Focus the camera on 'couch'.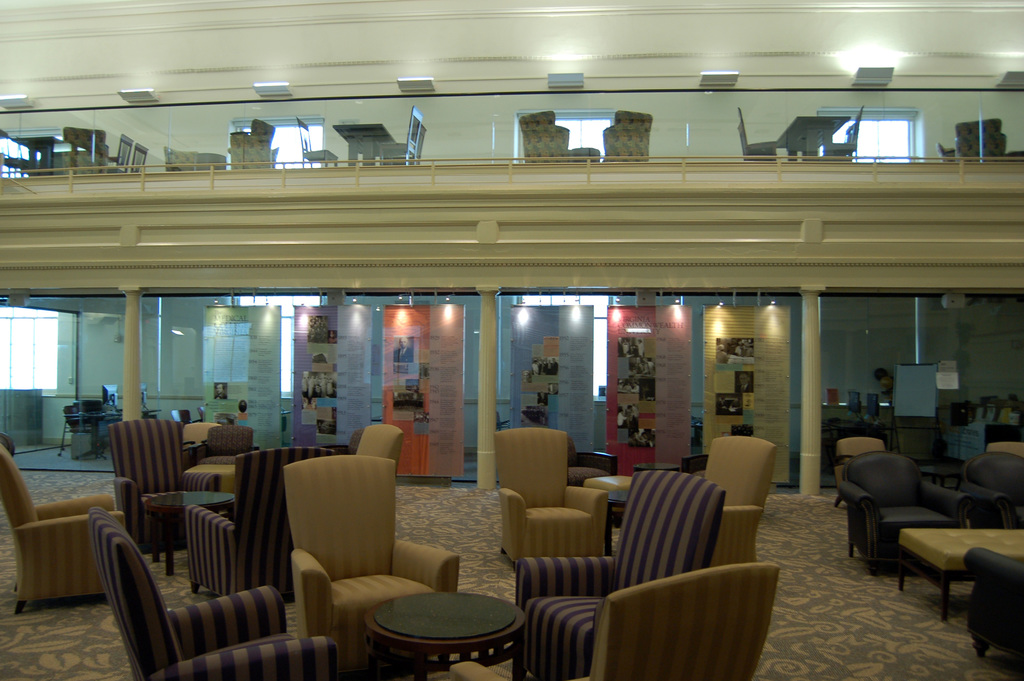
Focus region: 837,442,986,590.
